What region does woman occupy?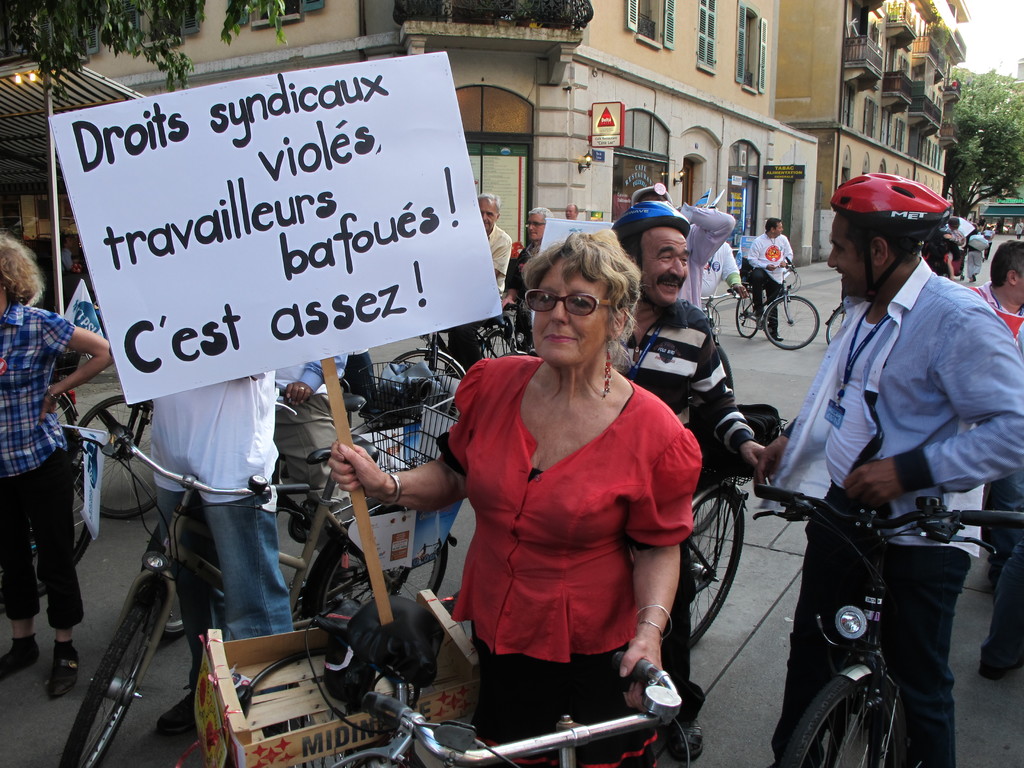
0:233:112:701.
